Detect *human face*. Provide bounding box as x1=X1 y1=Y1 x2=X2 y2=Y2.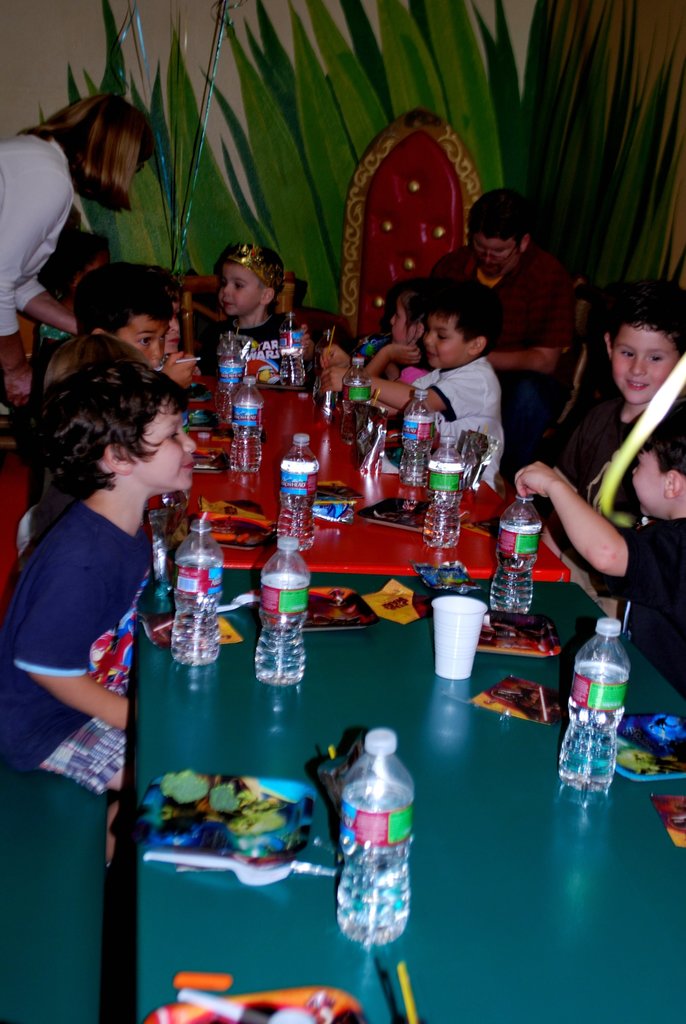
x1=220 y1=246 x2=266 y2=316.
